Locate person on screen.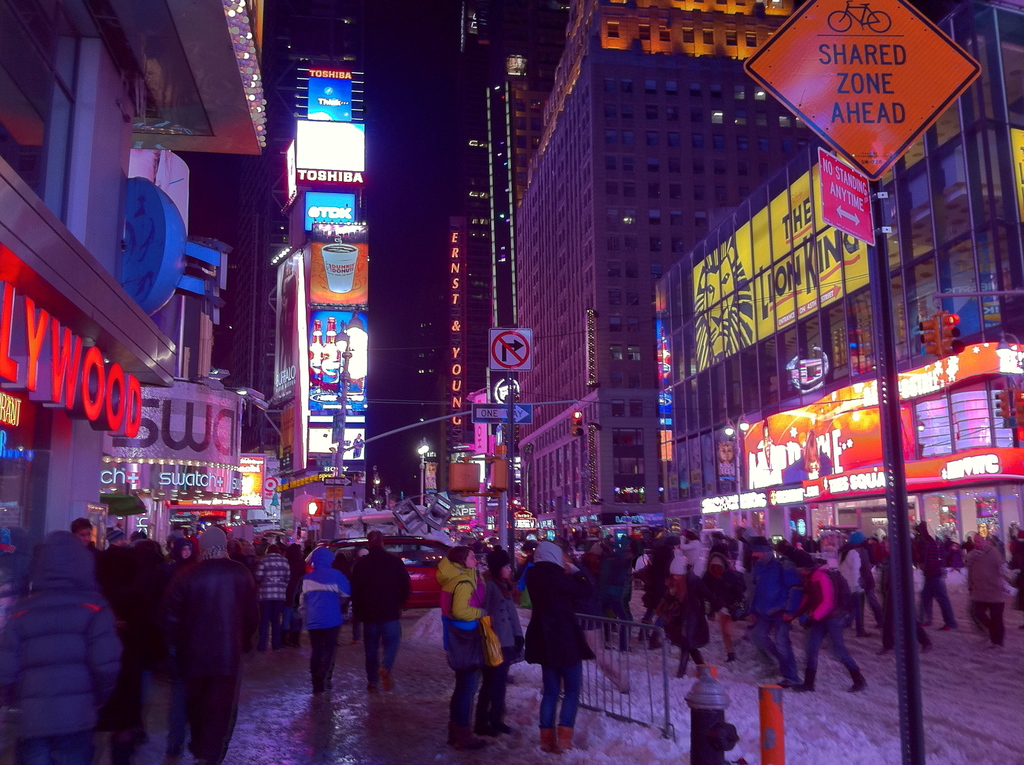
On screen at locate(165, 527, 255, 764).
